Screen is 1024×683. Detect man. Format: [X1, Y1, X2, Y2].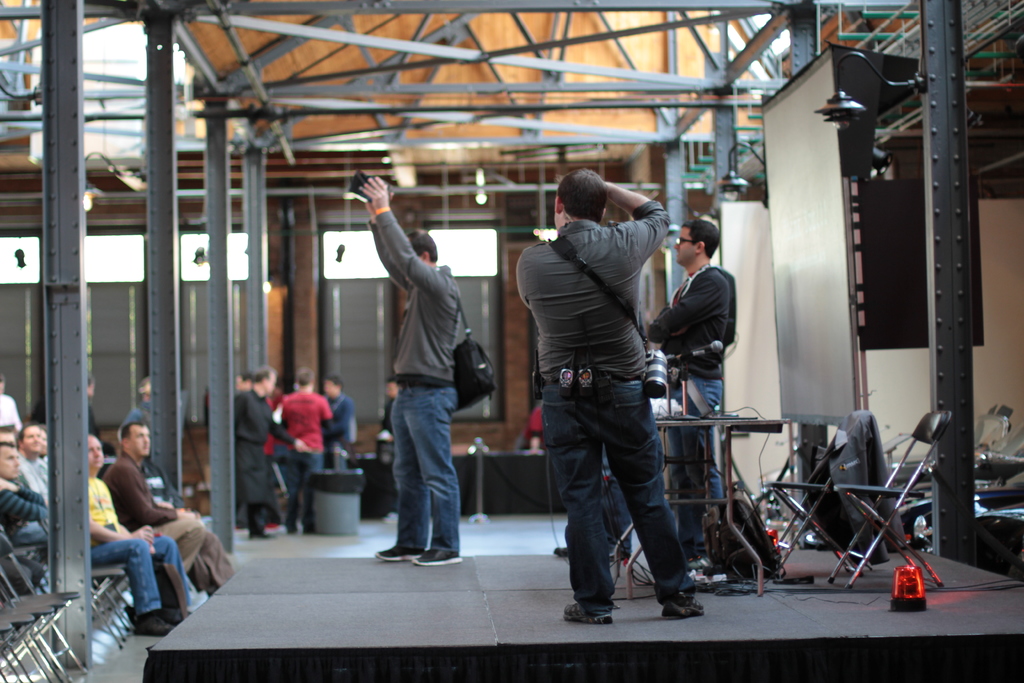
[648, 220, 729, 563].
